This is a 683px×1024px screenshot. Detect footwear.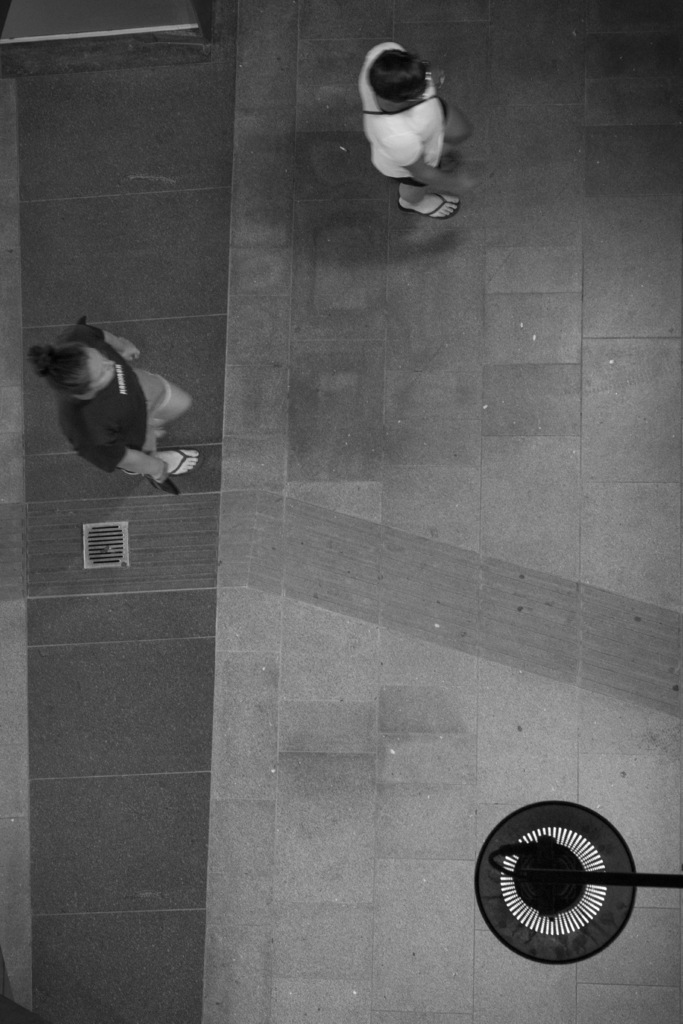
160:447:202:478.
